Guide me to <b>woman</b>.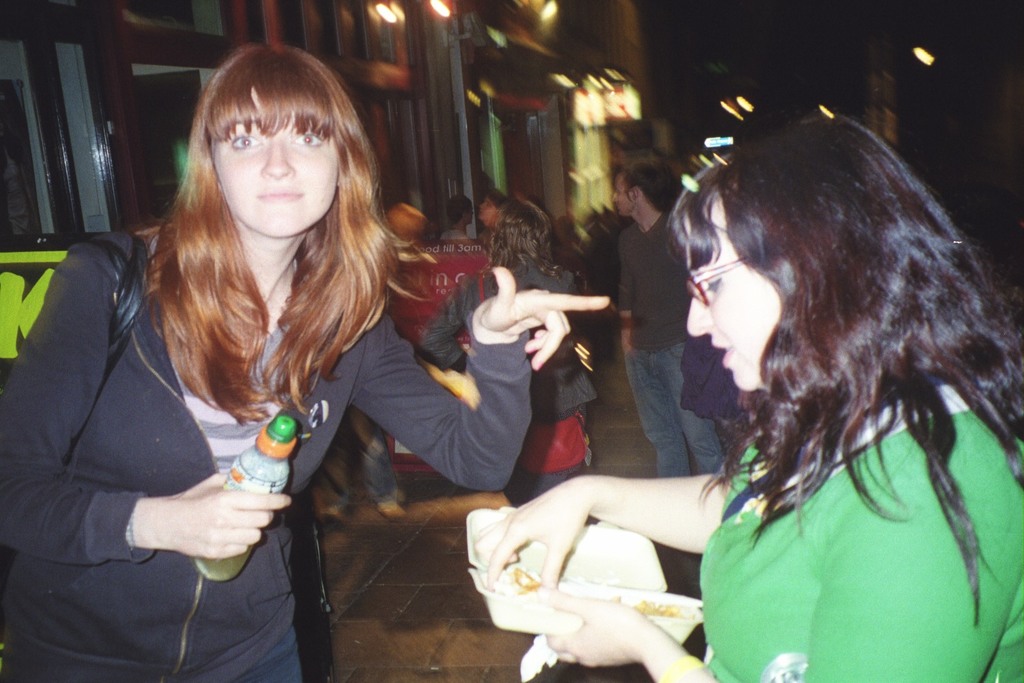
Guidance: bbox(416, 197, 597, 504).
